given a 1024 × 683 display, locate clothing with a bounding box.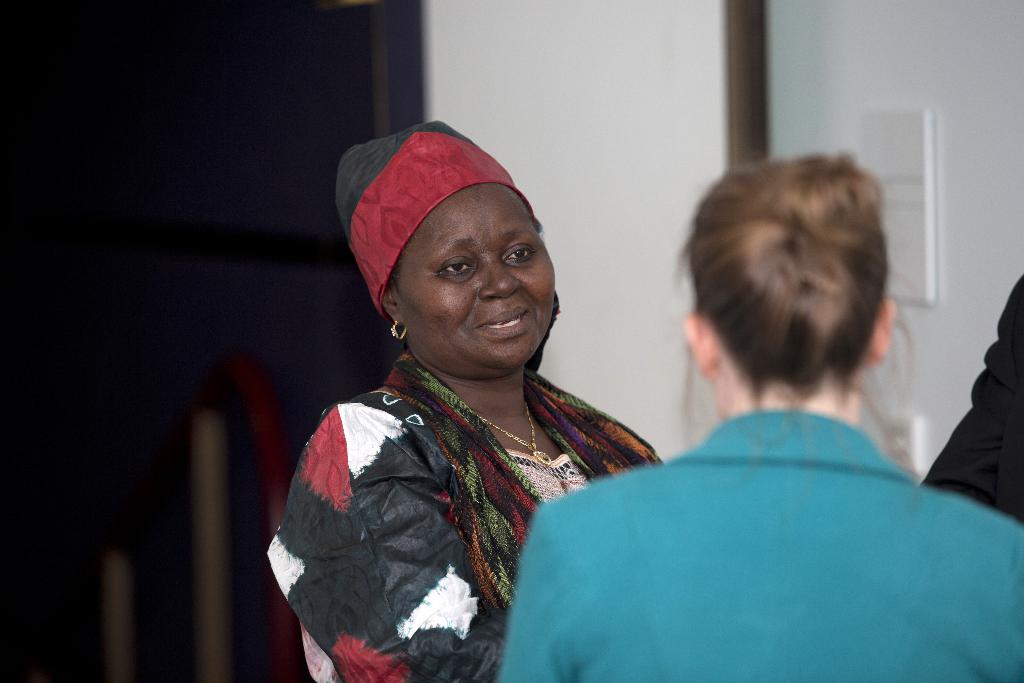
Located: pyautogui.locateOnScreen(913, 278, 1023, 525).
